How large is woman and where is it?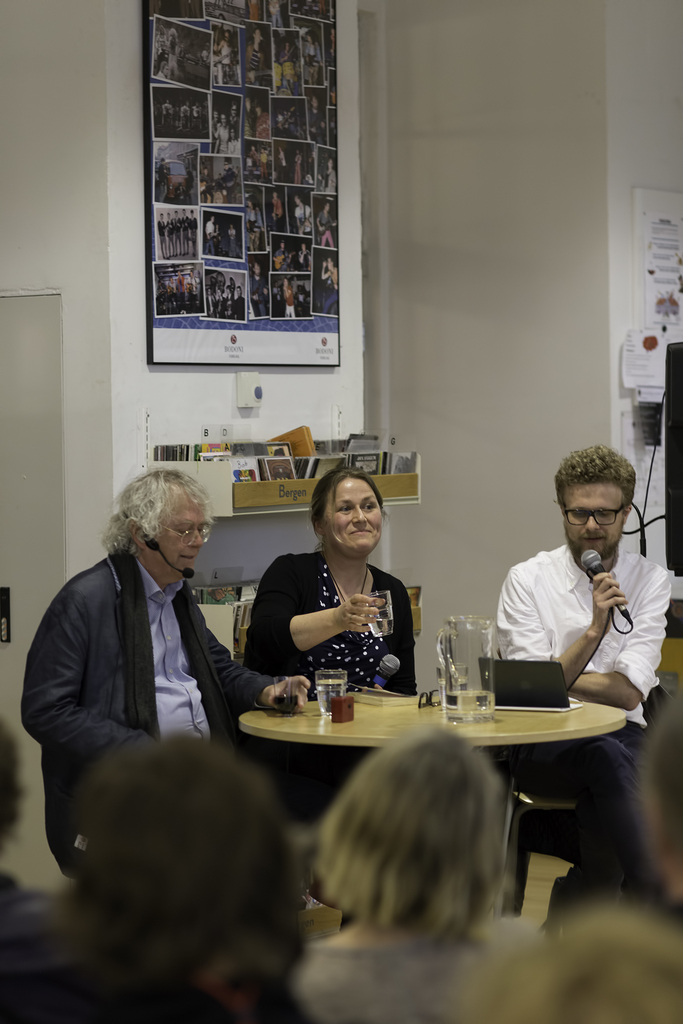
Bounding box: l=289, t=724, r=545, b=1023.
